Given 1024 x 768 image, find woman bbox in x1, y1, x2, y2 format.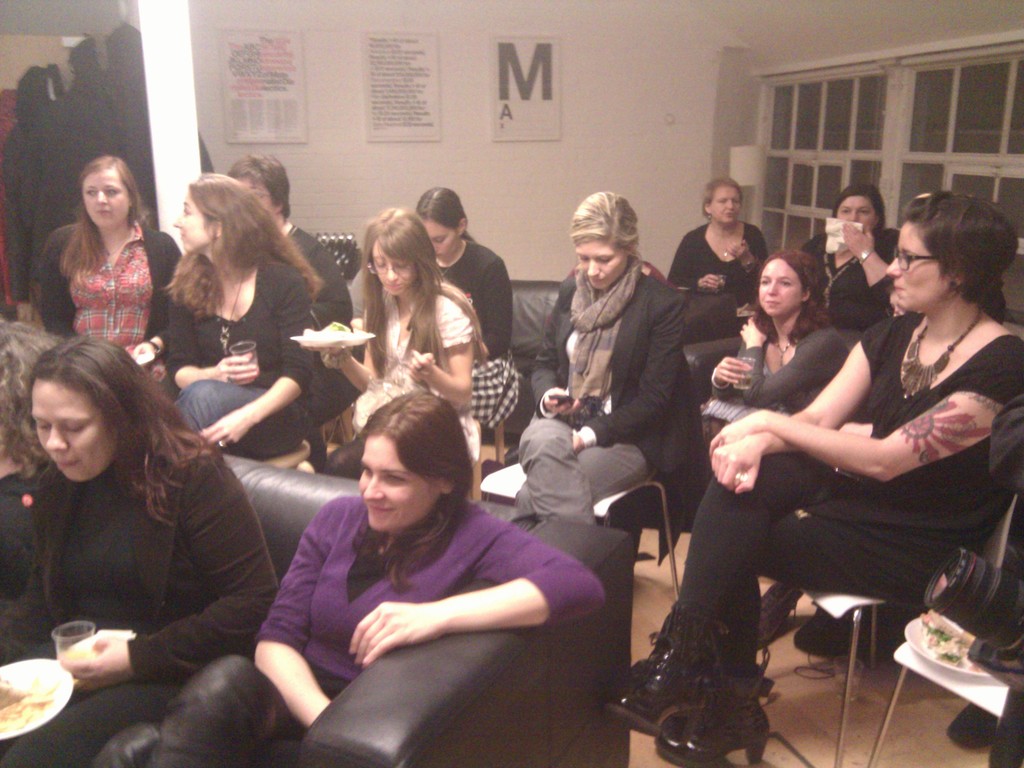
163, 170, 319, 445.
